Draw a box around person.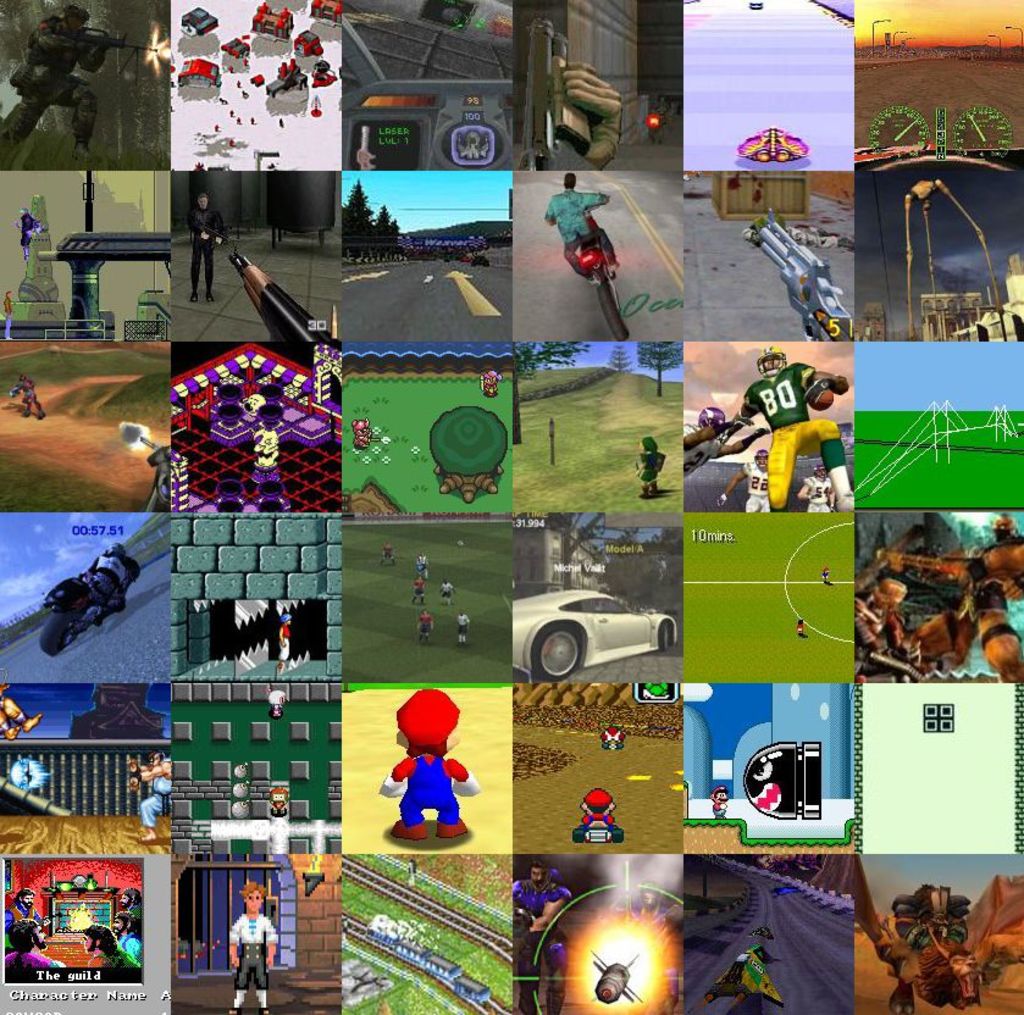
crop(114, 889, 140, 924).
